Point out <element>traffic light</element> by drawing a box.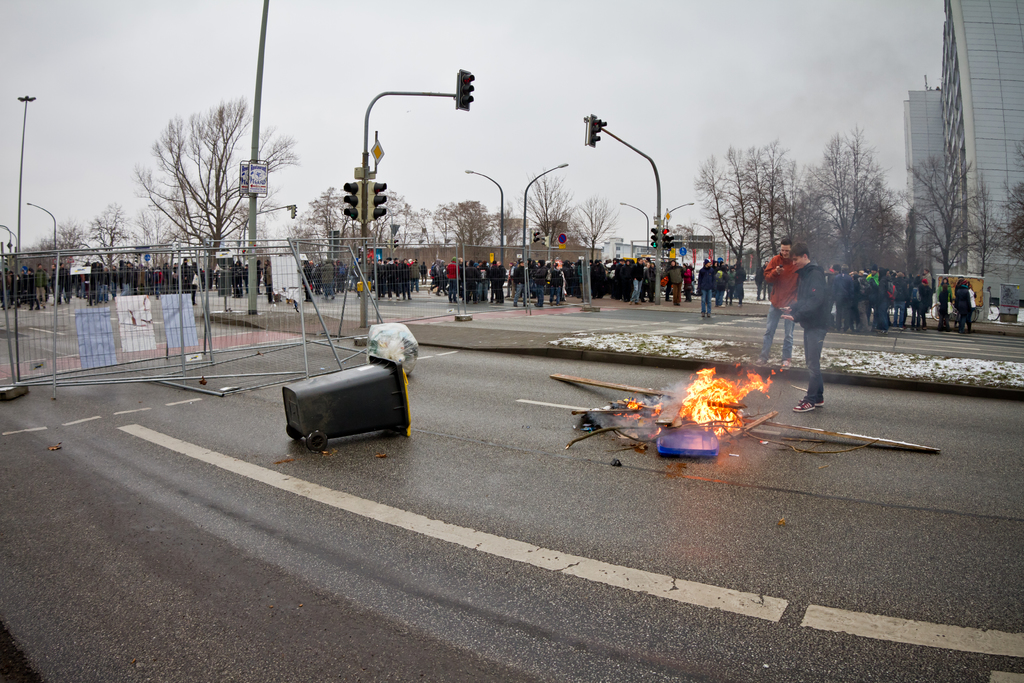
box(661, 227, 674, 249).
